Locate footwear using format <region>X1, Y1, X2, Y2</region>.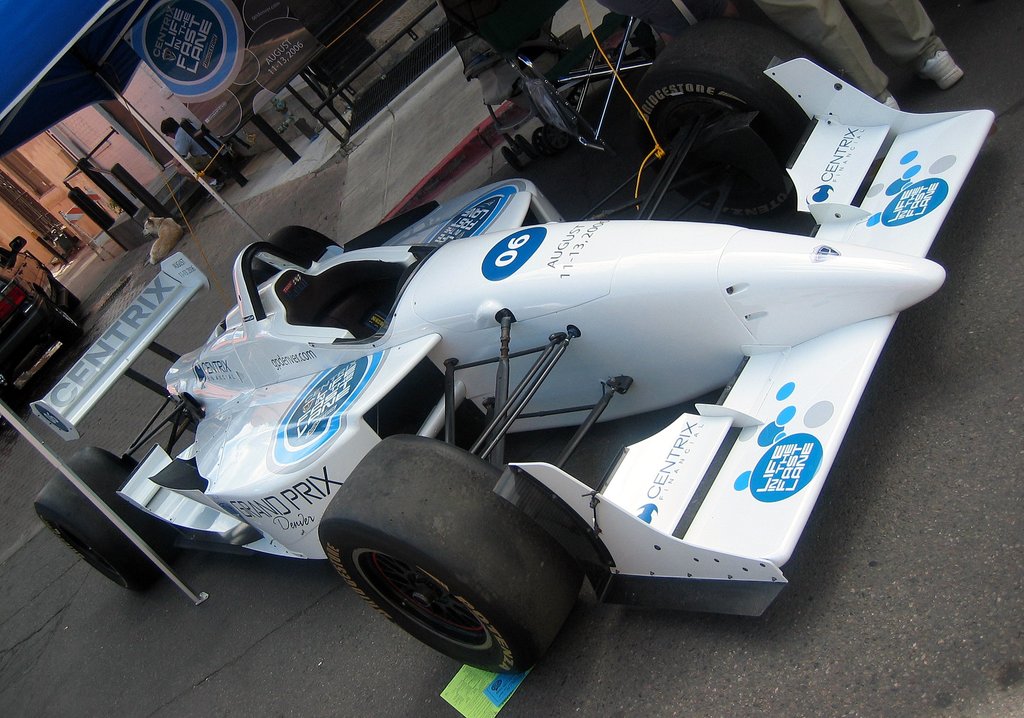
<region>880, 93, 900, 111</region>.
